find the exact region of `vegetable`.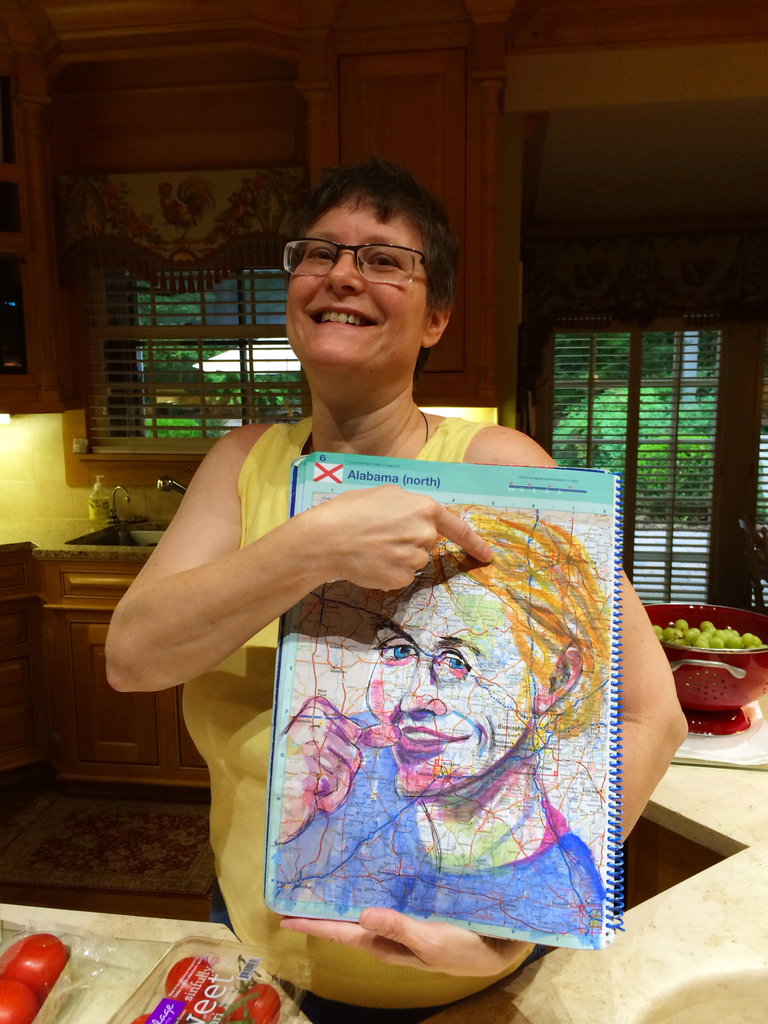
Exact region: bbox(1, 982, 42, 1023).
